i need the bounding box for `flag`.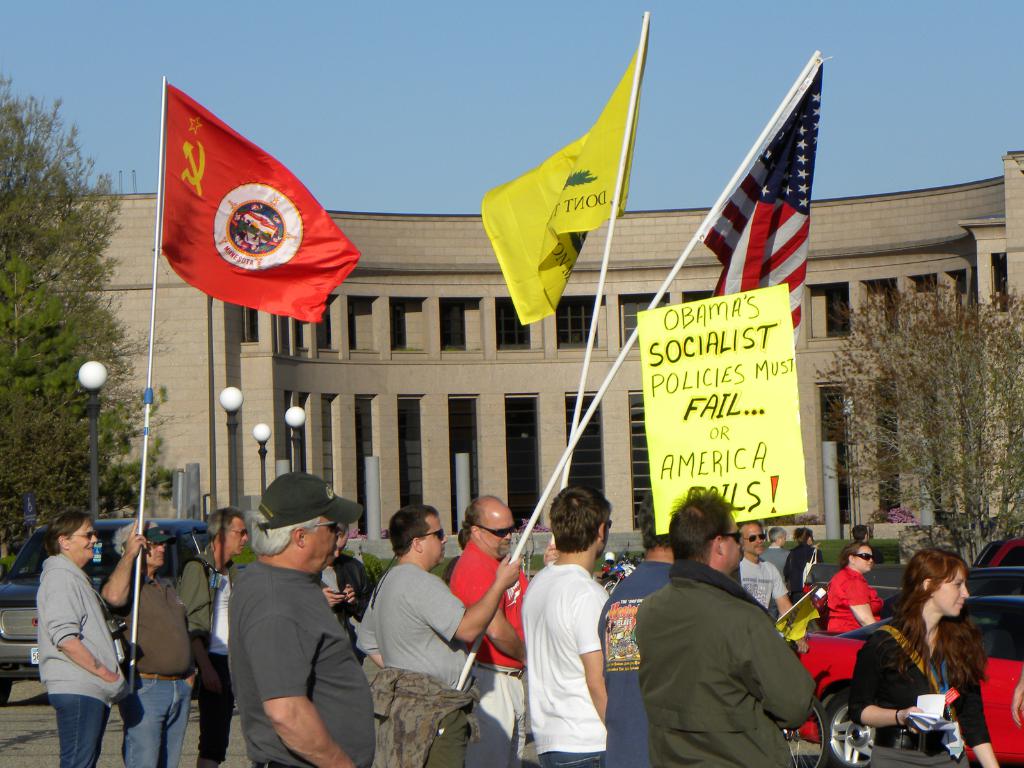
Here it is: crop(154, 83, 365, 342).
